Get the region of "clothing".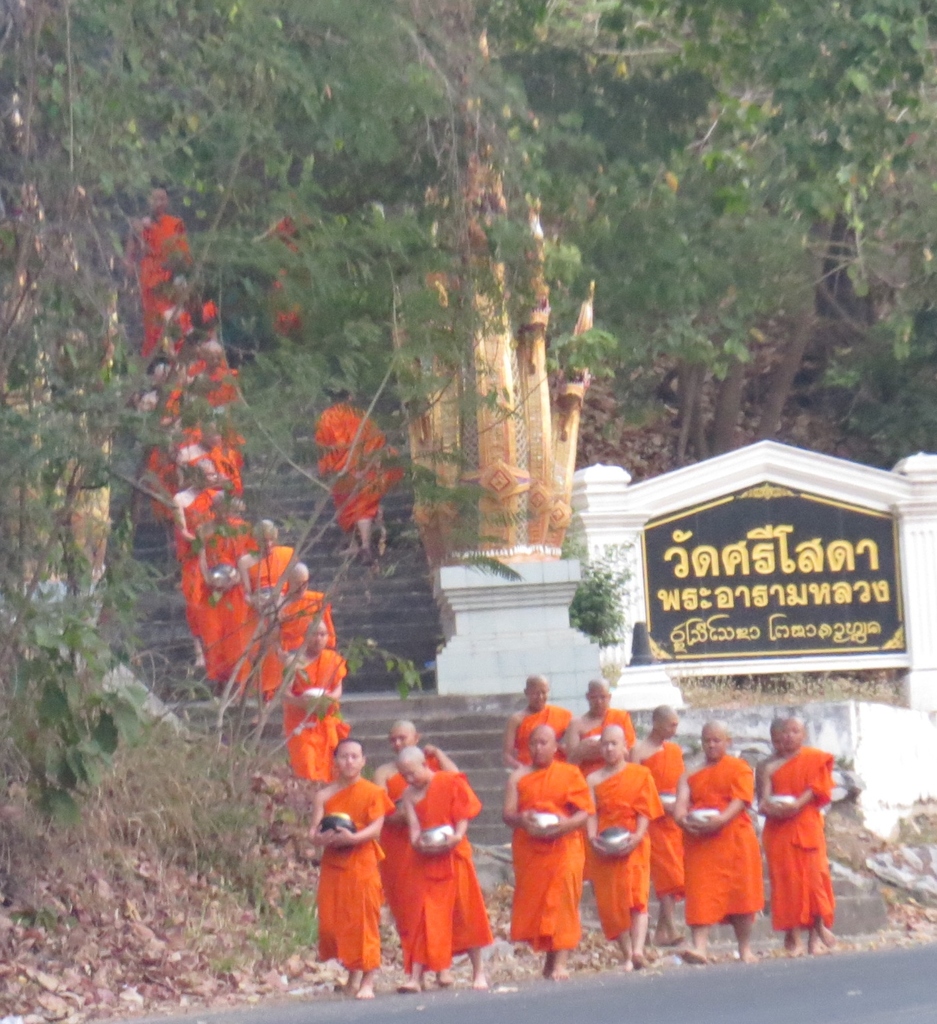
[x1=500, y1=700, x2=589, y2=763].
